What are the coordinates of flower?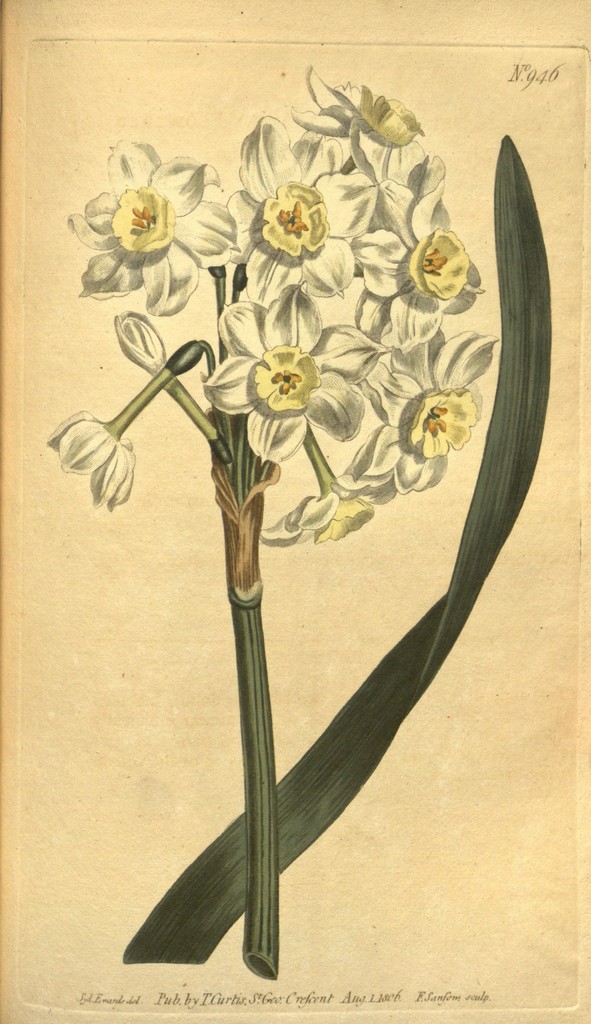
rect(44, 410, 132, 515).
